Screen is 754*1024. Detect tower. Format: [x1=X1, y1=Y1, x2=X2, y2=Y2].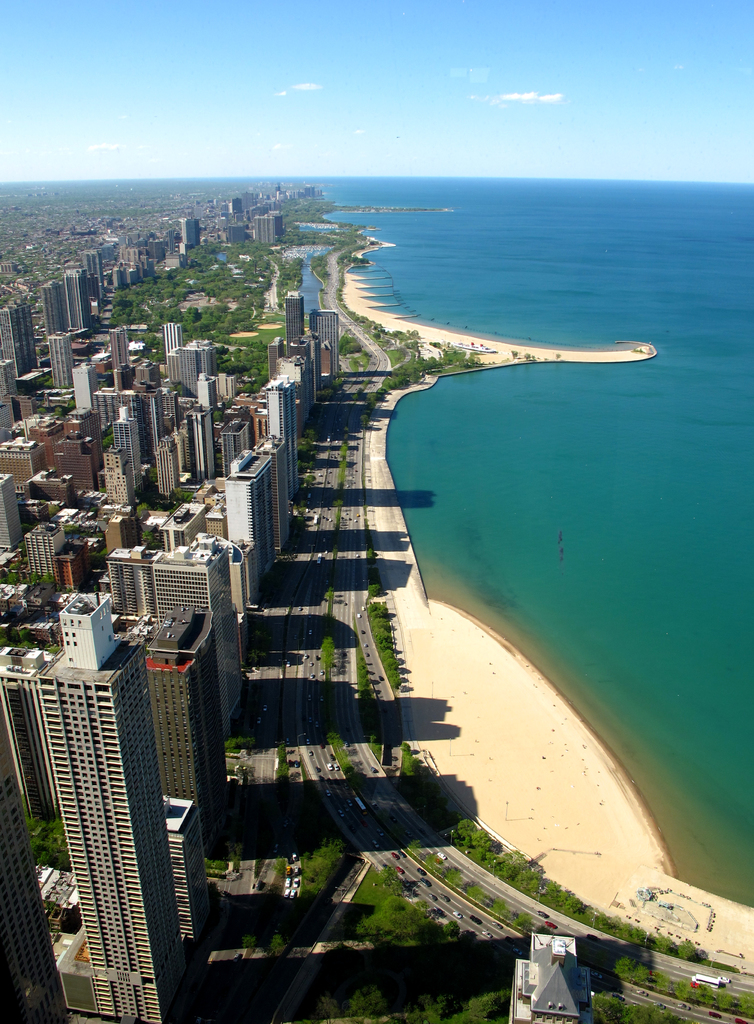
[x1=46, y1=333, x2=70, y2=383].
